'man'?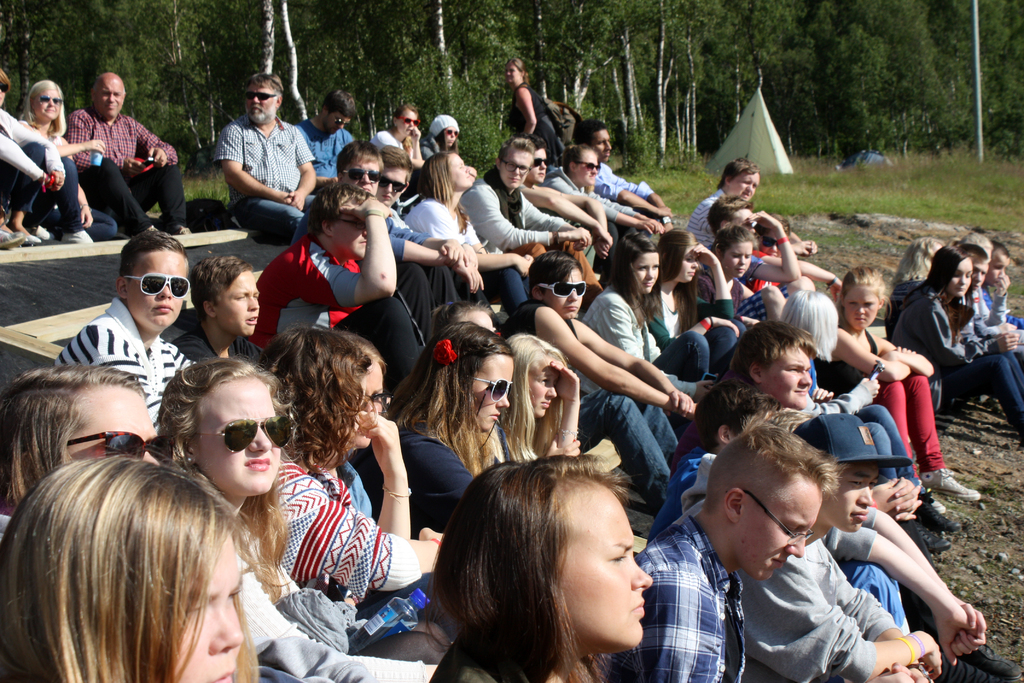
<region>42, 226, 199, 431</region>
